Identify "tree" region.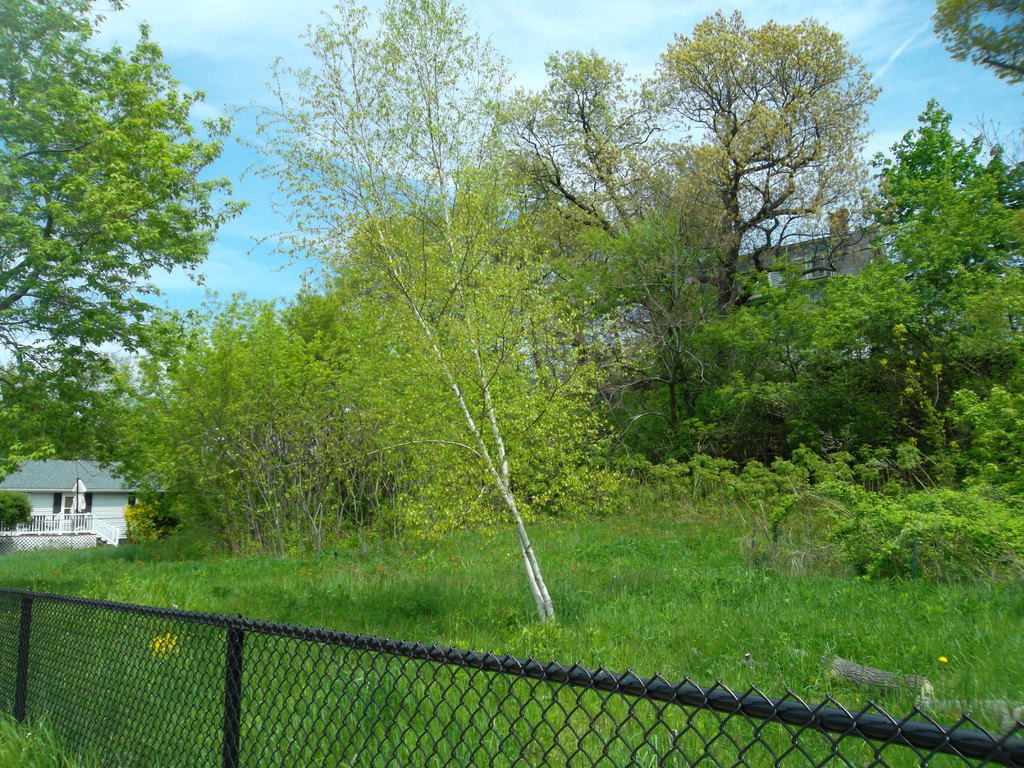
Region: 0/0/244/550.
